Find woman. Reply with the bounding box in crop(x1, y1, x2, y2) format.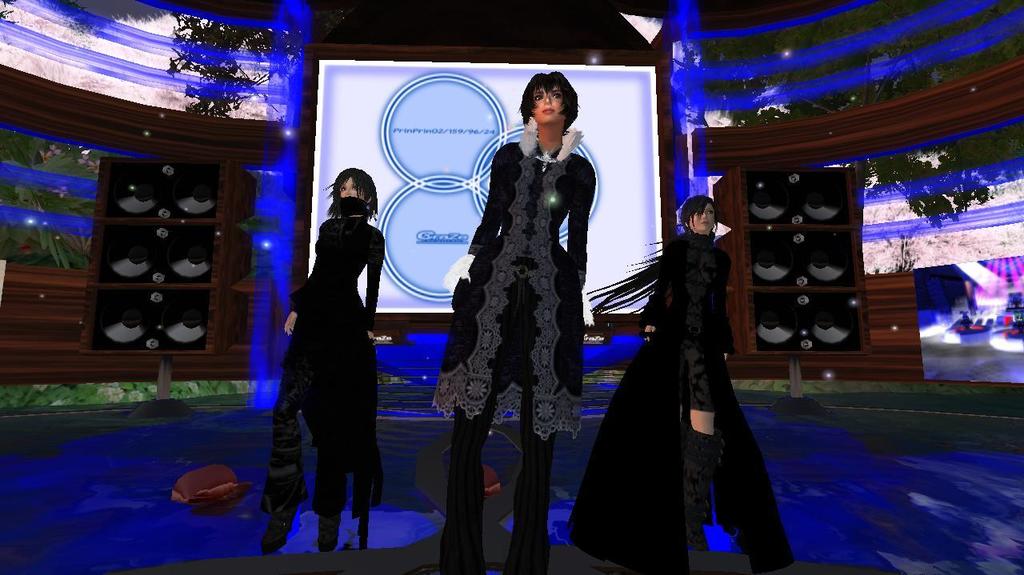
crop(260, 166, 388, 553).
